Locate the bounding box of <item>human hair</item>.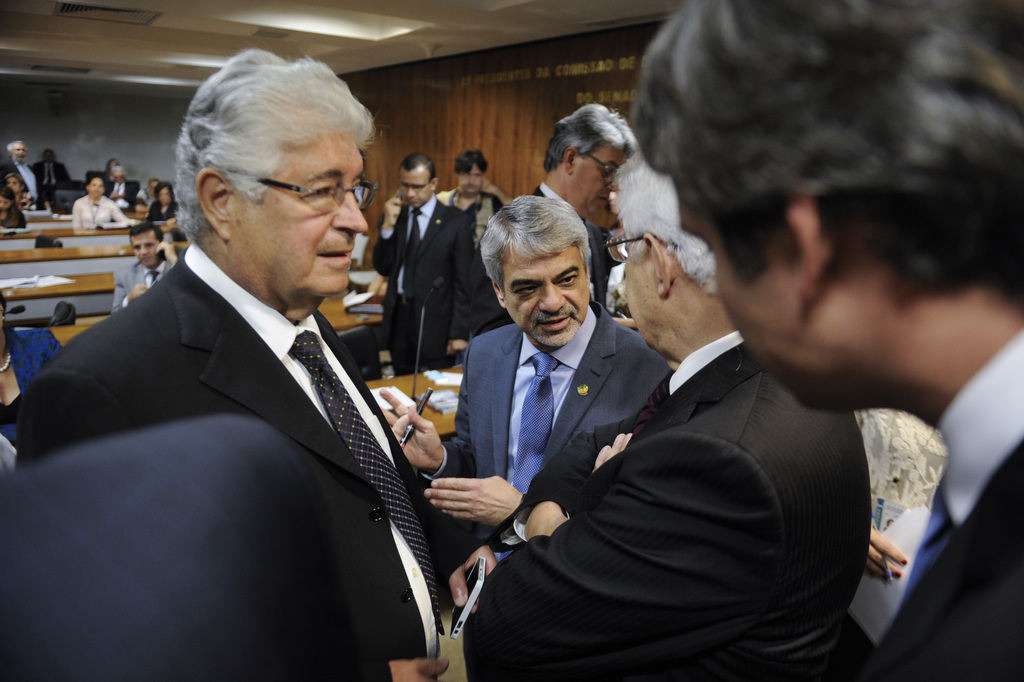
Bounding box: {"left": 105, "top": 158, "right": 120, "bottom": 172}.
